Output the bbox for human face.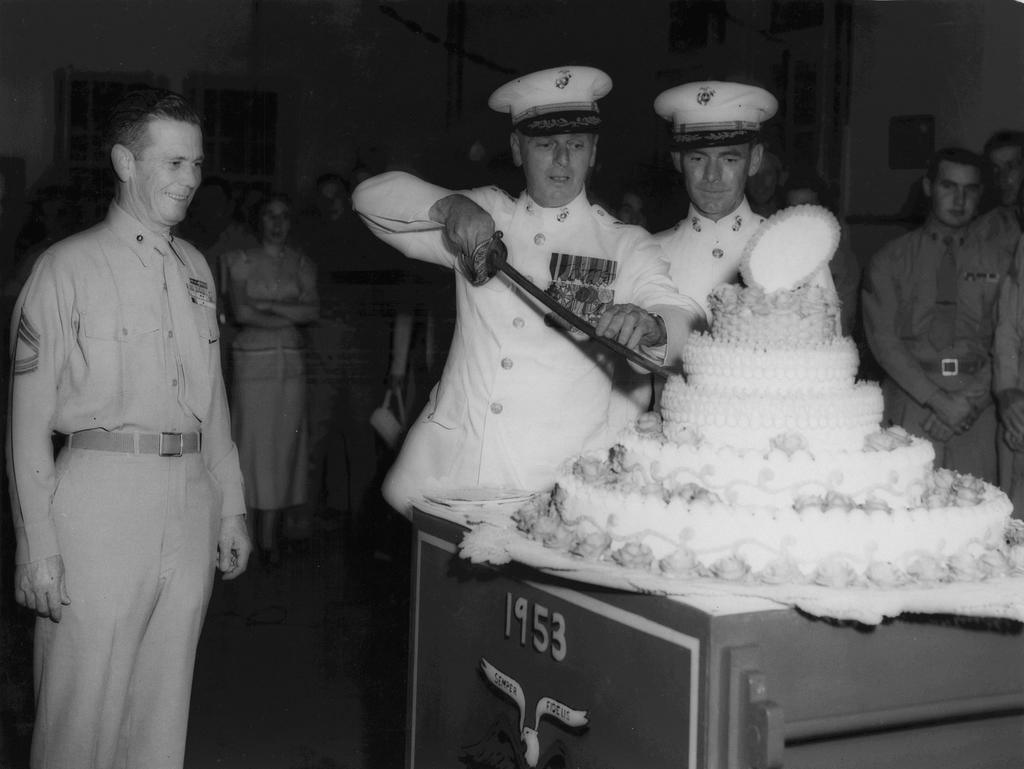
select_region(936, 154, 981, 227).
